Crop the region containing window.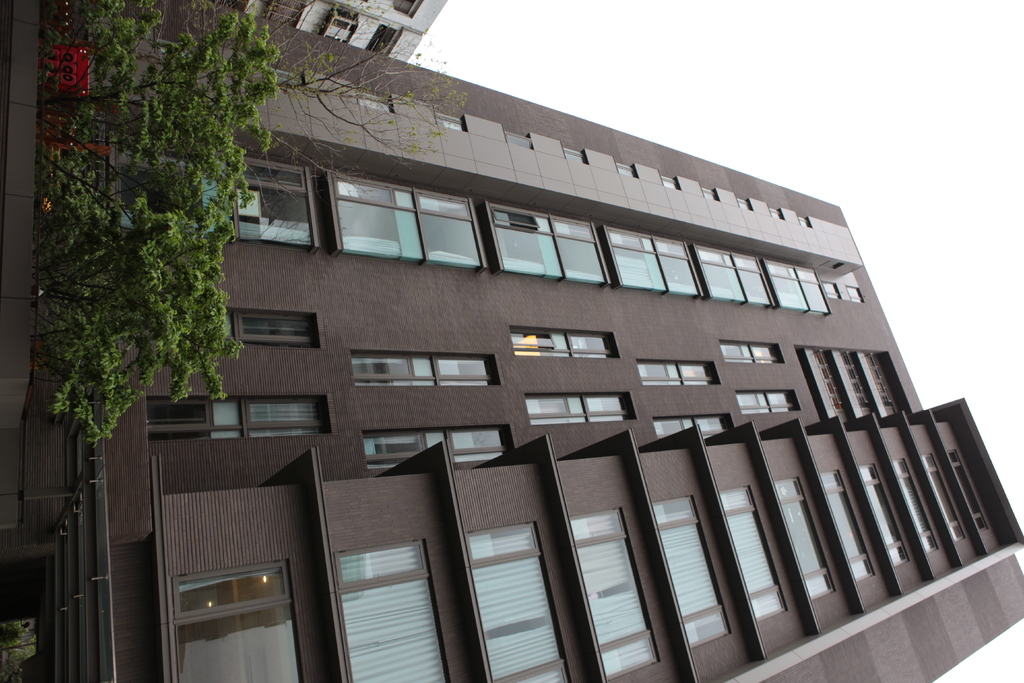
Crop region: {"left": 169, "top": 559, "right": 305, "bottom": 682}.
